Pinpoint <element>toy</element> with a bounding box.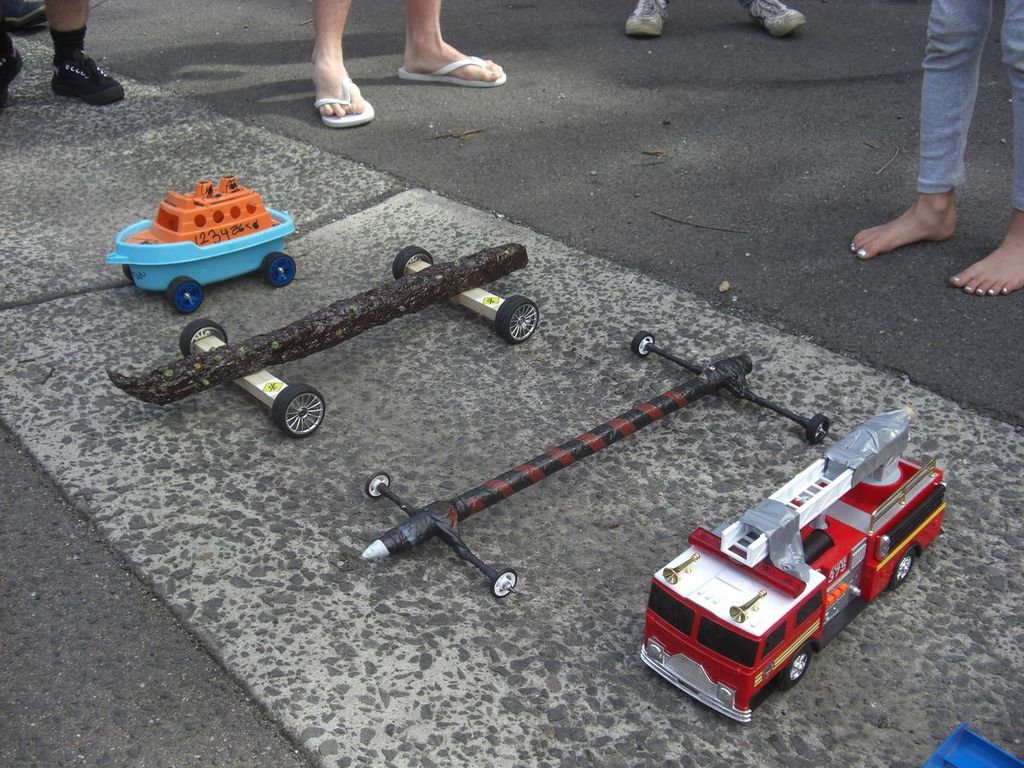
[106,239,538,437].
